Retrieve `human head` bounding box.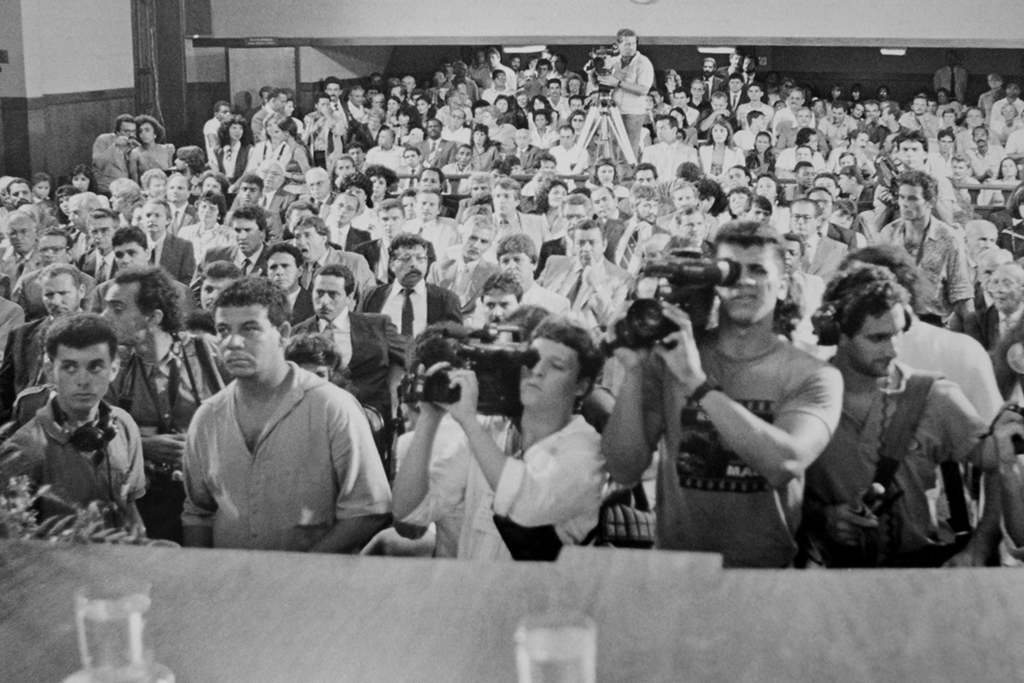
Bounding box: {"left": 710, "top": 219, "right": 797, "bottom": 325}.
